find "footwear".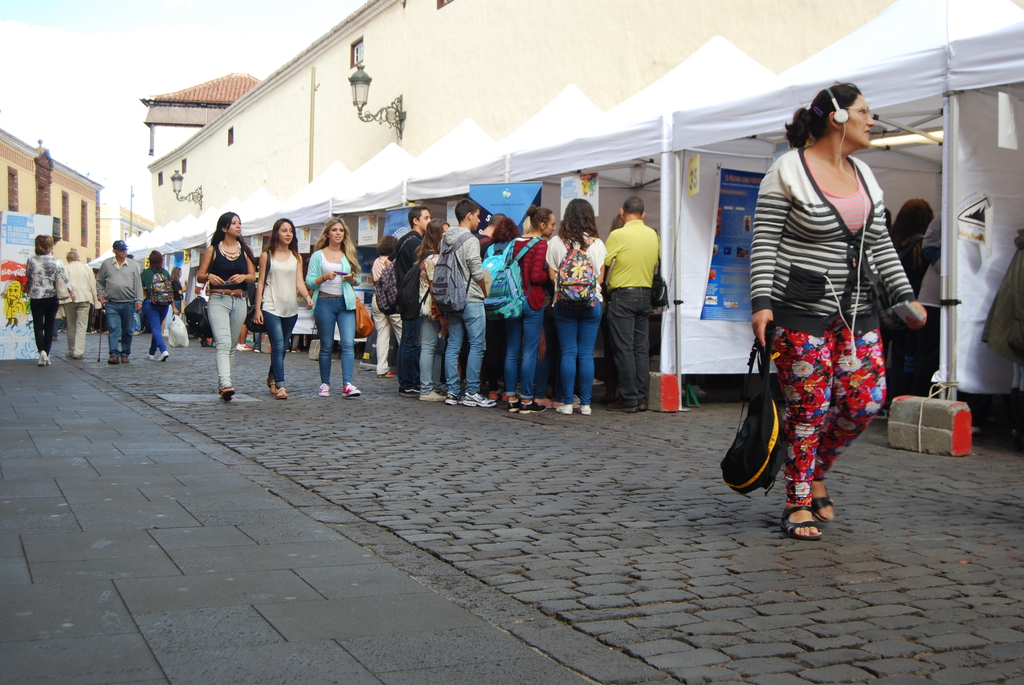
777, 499, 826, 542.
